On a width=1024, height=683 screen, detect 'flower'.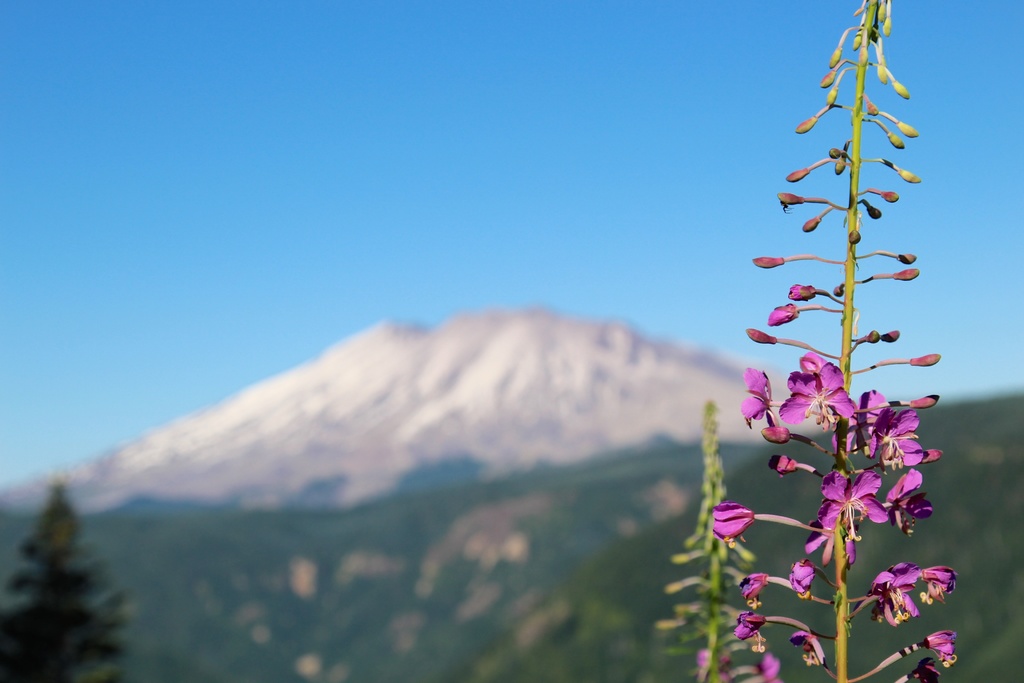
<box>781,559,810,601</box>.
